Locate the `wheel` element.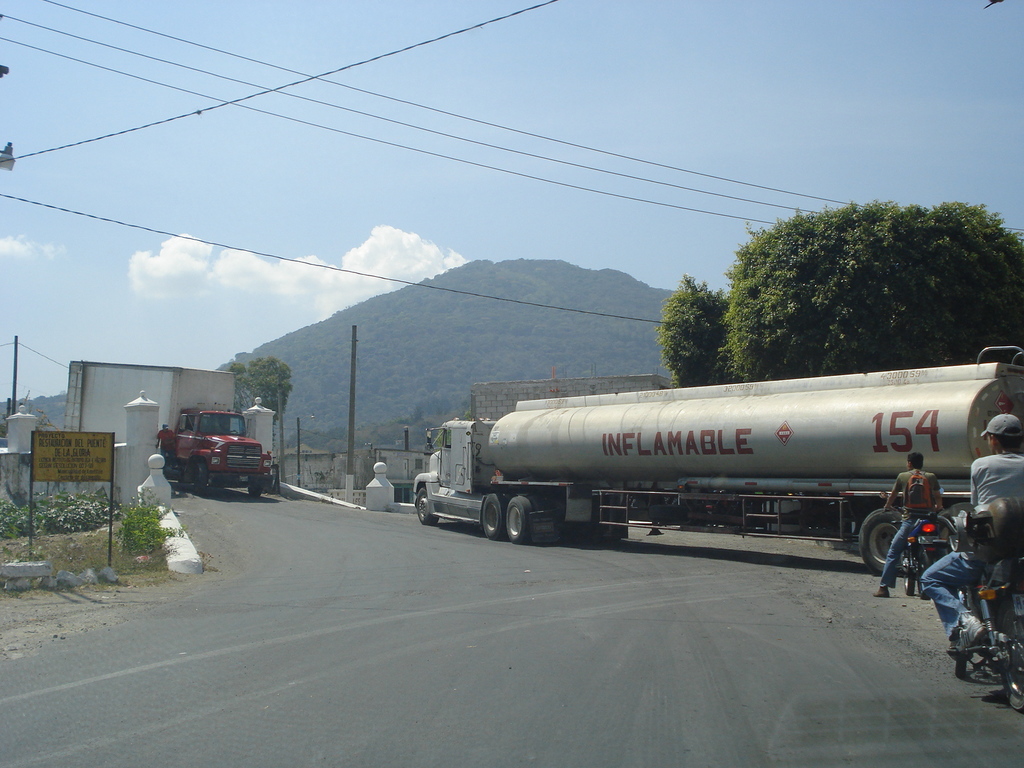
Element bbox: (194, 461, 205, 492).
